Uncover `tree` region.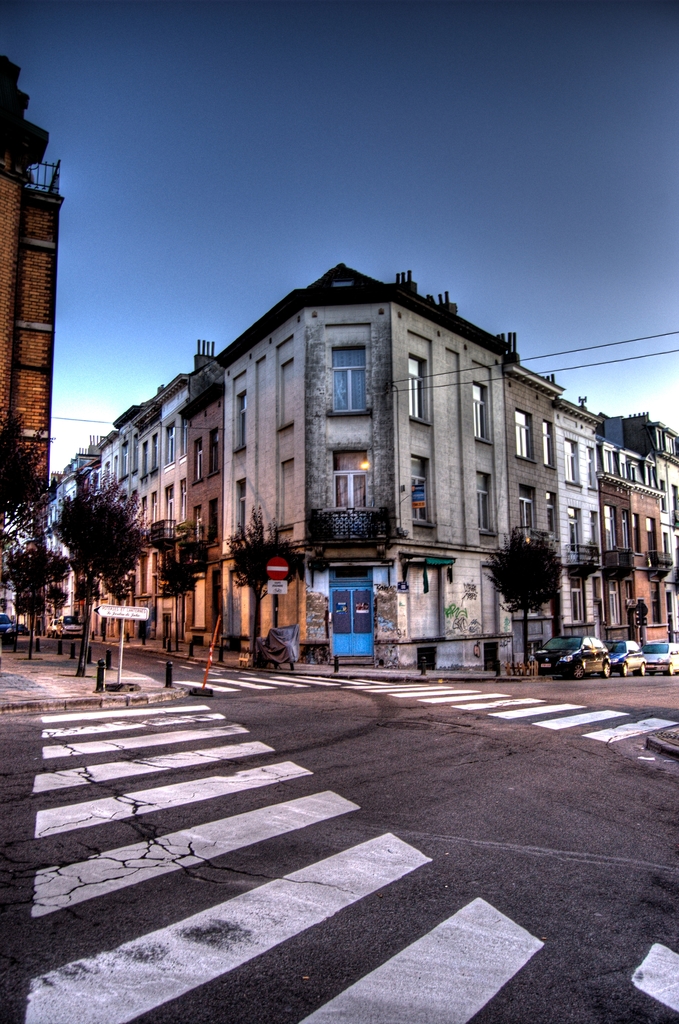
Uncovered: crop(0, 417, 79, 636).
